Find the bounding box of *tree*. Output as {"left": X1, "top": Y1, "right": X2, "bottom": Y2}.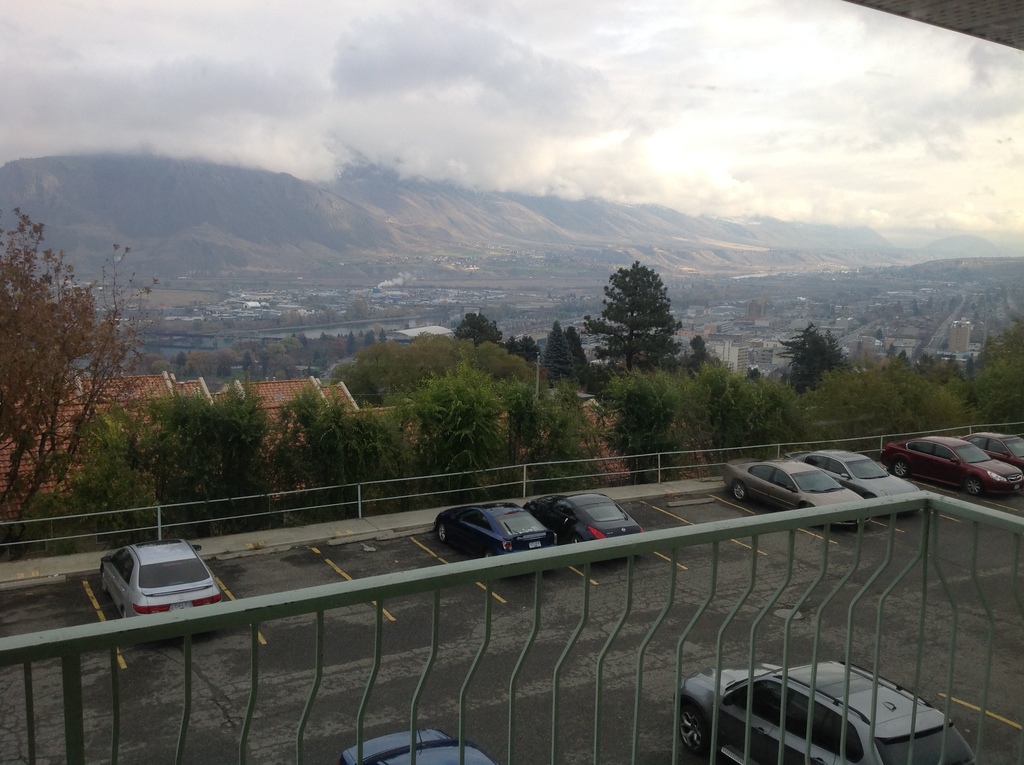
{"left": 600, "top": 251, "right": 694, "bottom": 371}.
